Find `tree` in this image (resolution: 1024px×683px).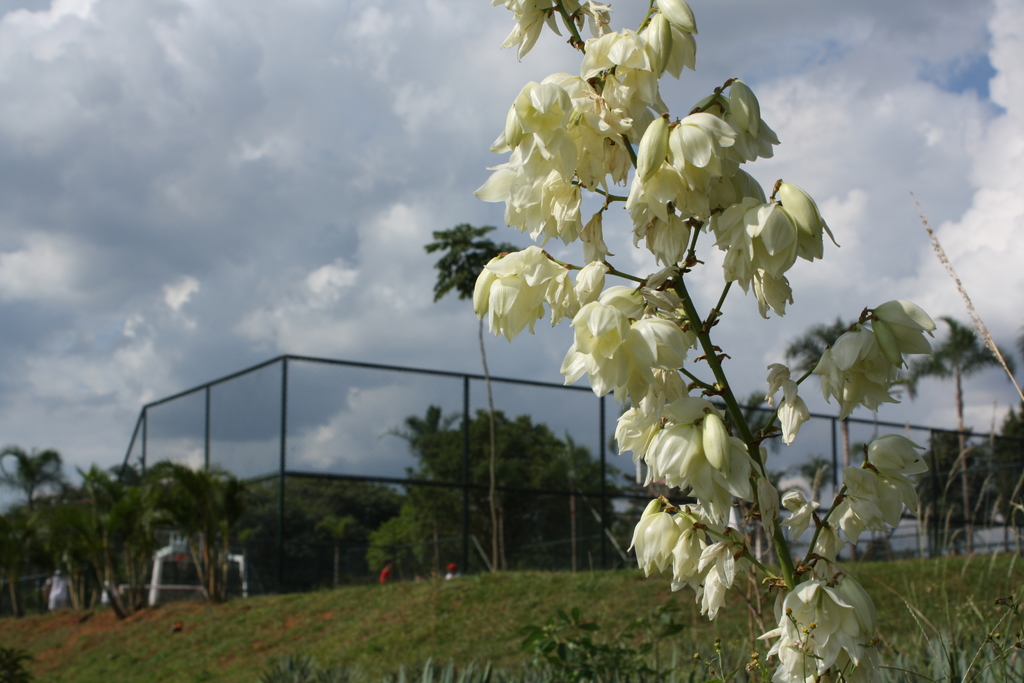
[left=986, top=391, right=1023, bottom=545].
